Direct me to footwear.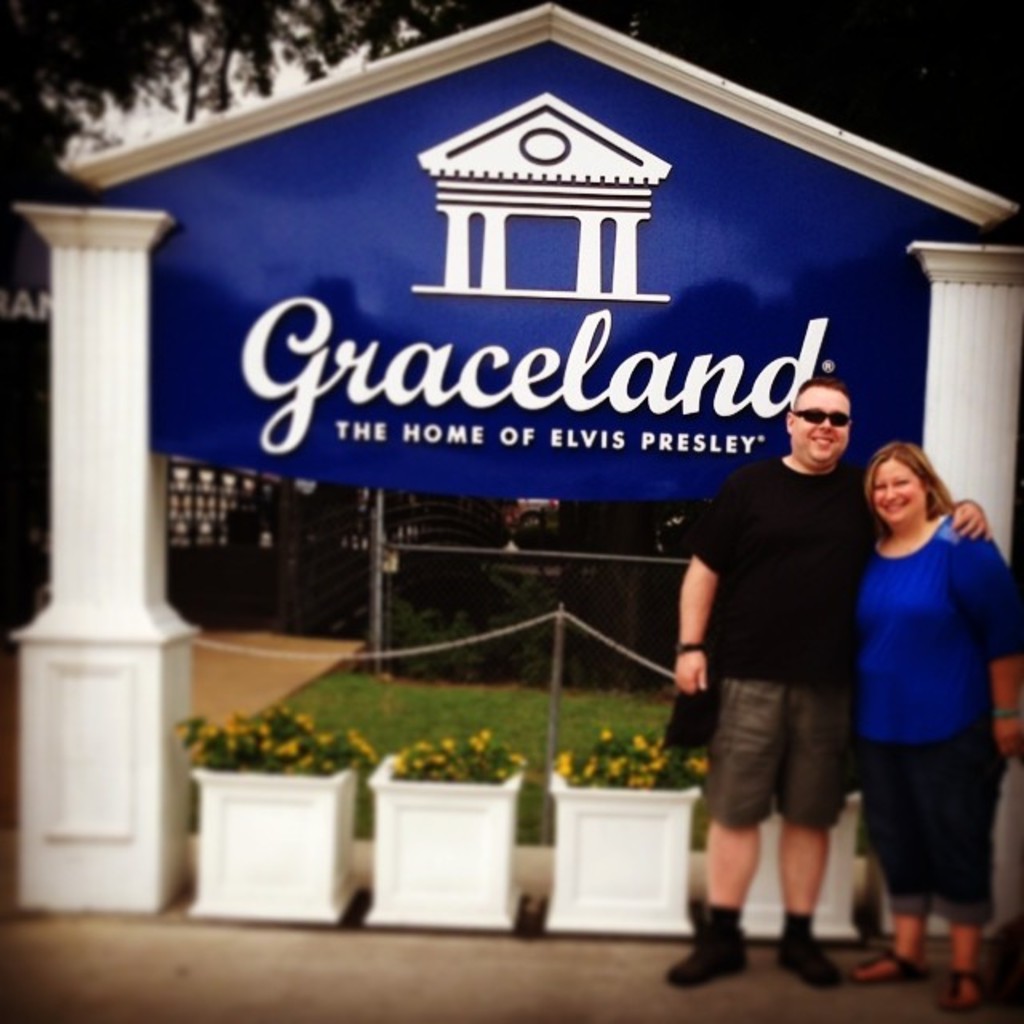
Direction: {"x1": 846, "y1": 944, "x2": 925, "y2": 989}.
